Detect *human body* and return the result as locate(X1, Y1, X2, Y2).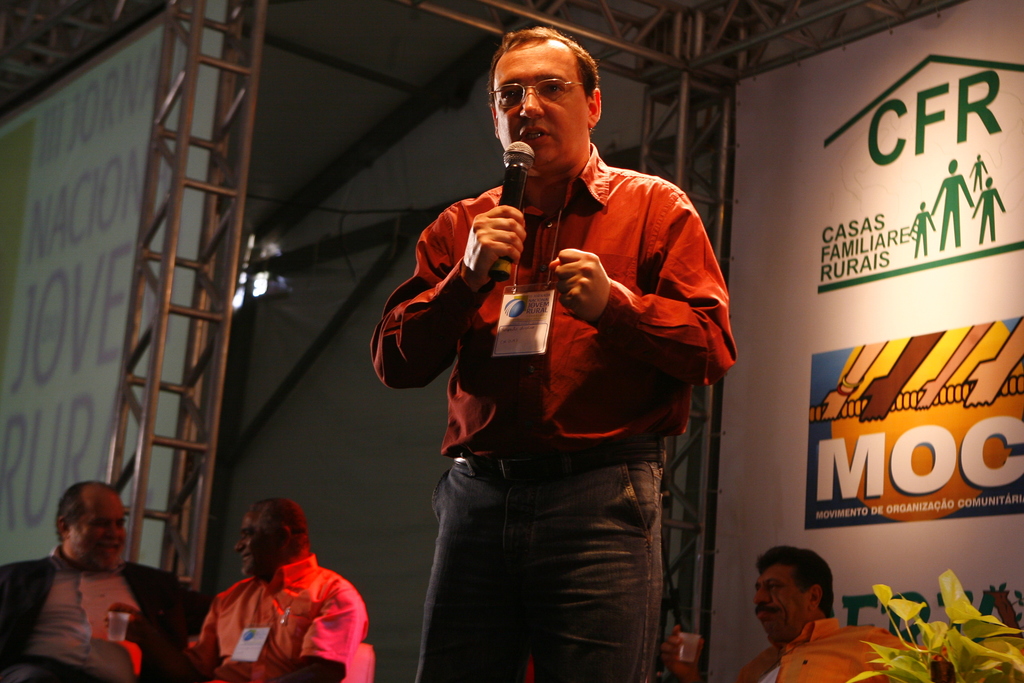
locate(0, 482, 210, 682).
